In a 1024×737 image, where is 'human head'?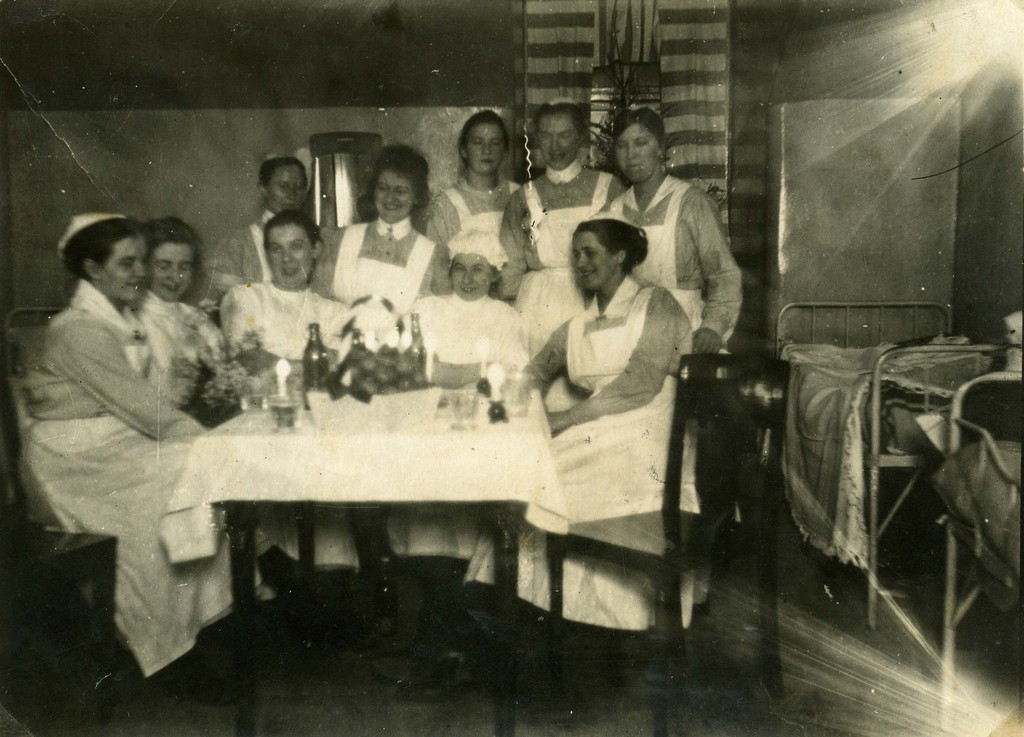
x1=141, y1=215, x2=199, y2=309.
